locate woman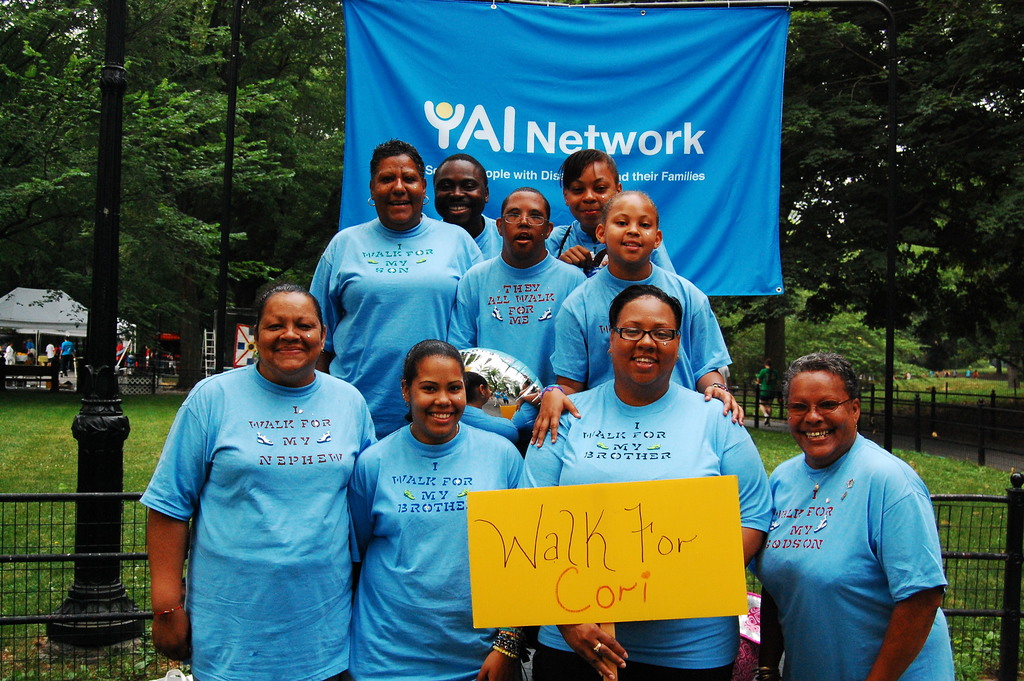
<bbox>511, 284, 774, 680</bbox>
